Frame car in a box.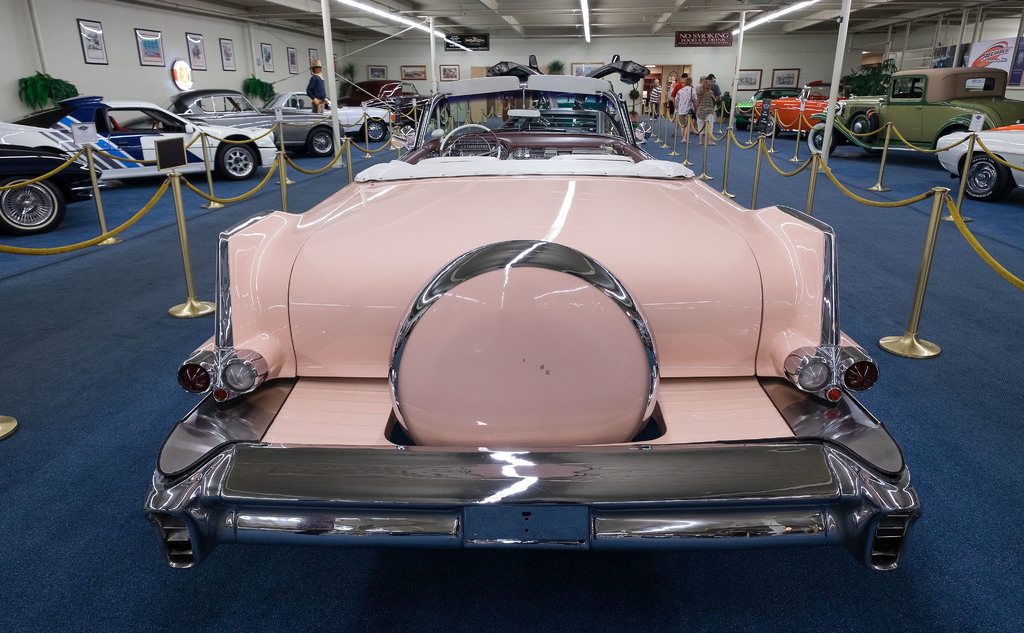
region(177, 81, 914, 575).
